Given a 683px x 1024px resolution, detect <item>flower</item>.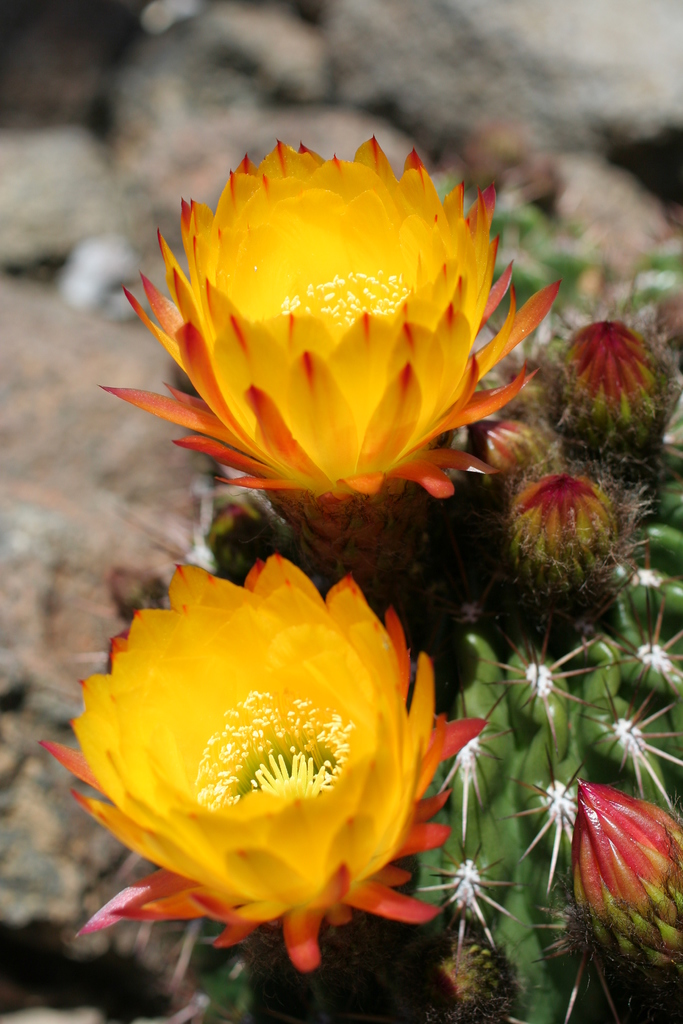
BBox(80, 134, 551, 501).
